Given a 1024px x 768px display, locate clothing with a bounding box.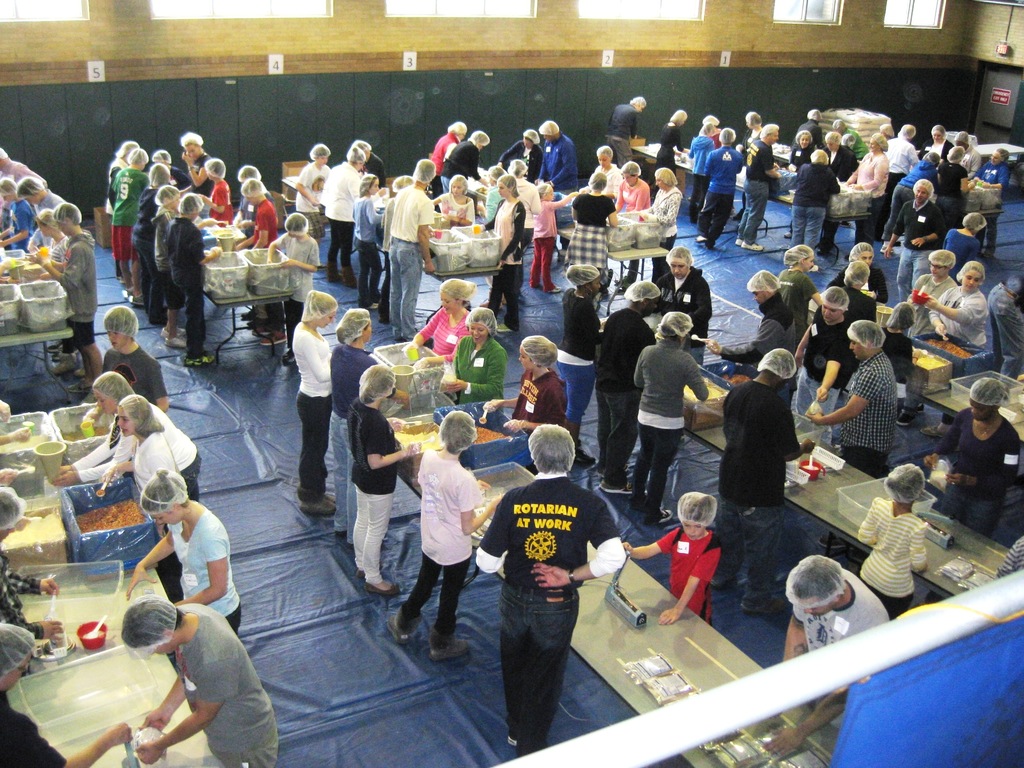
Located: pyautogui.locateOnScreen(648, 182, 681, 280).
